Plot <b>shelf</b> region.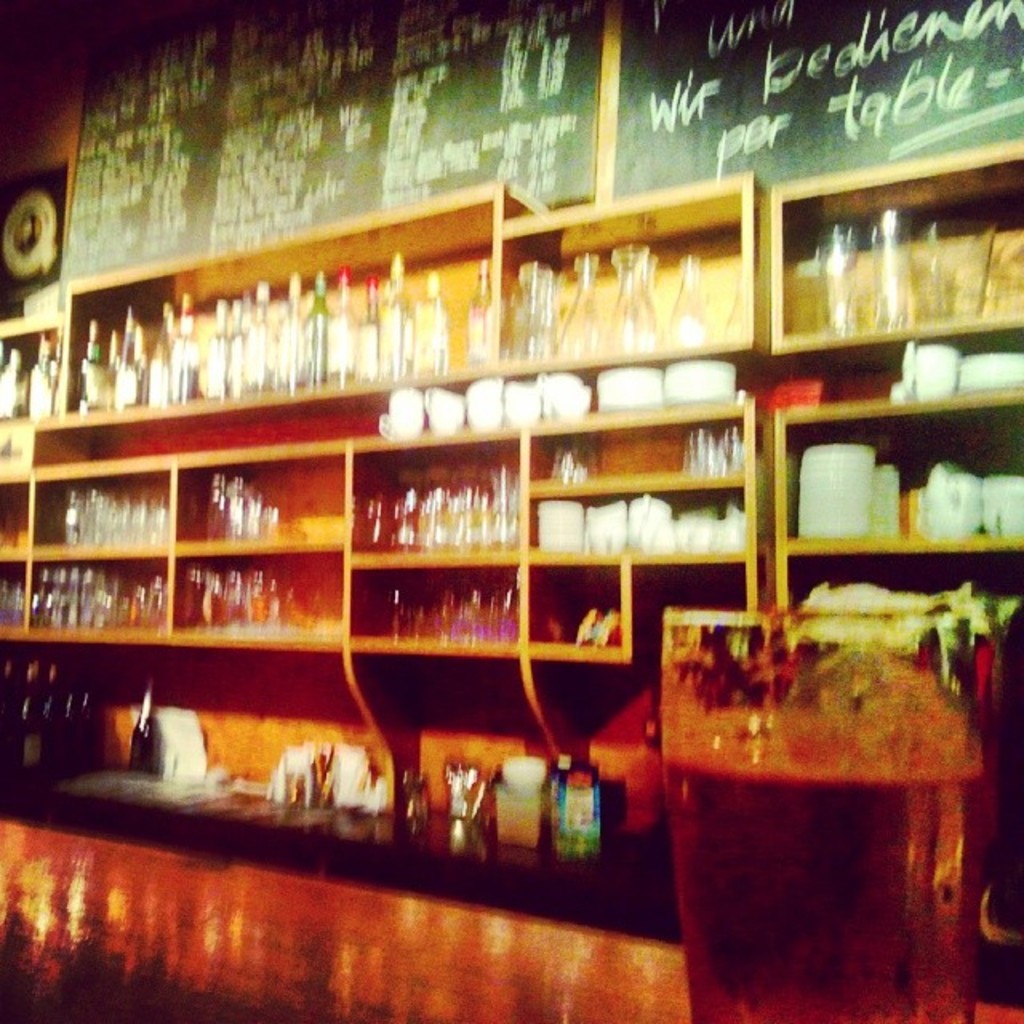
Plotted at rect(0, 310, 80, 426).
